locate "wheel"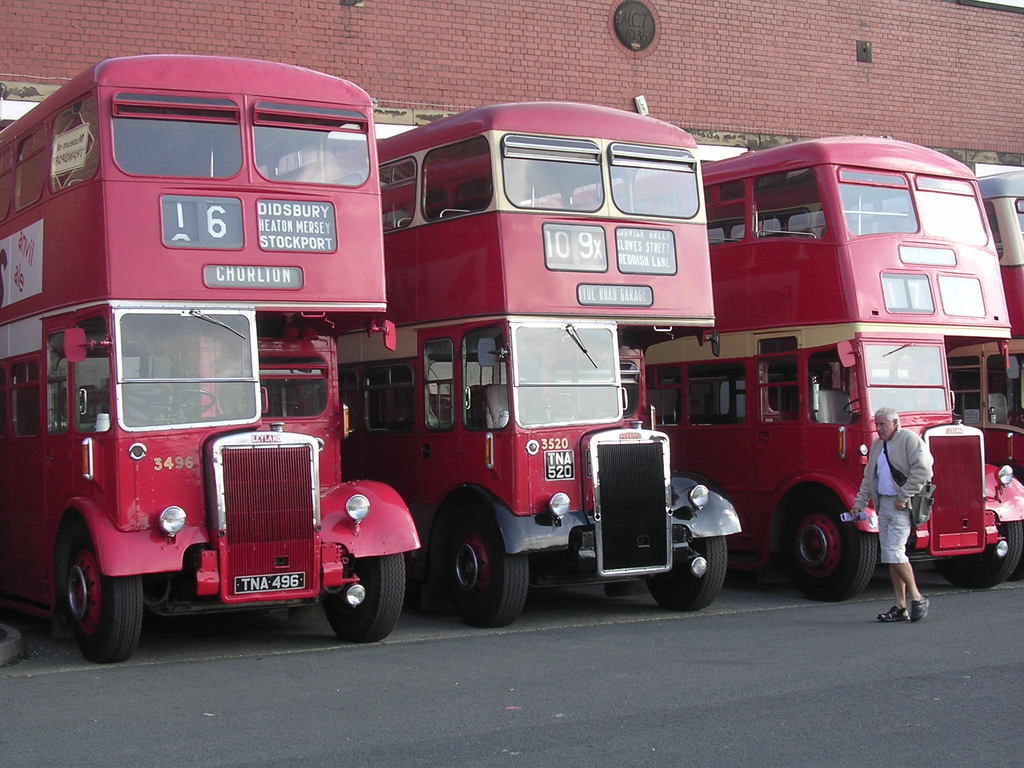
(323,557,411,643)
